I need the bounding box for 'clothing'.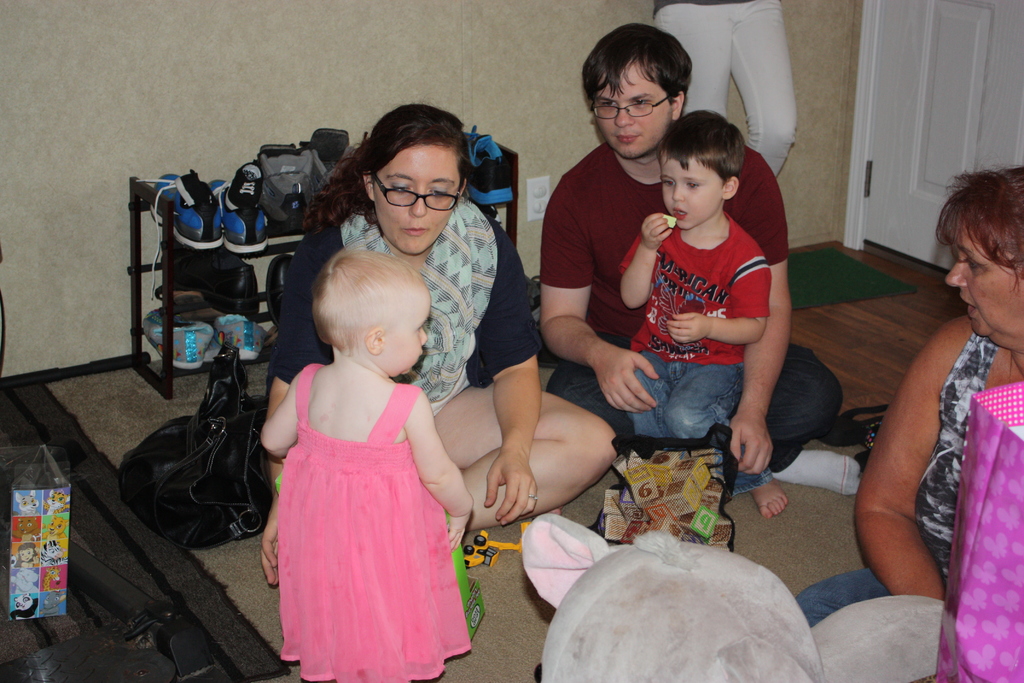
Here it is: locate(280, 359, 473, 682).
